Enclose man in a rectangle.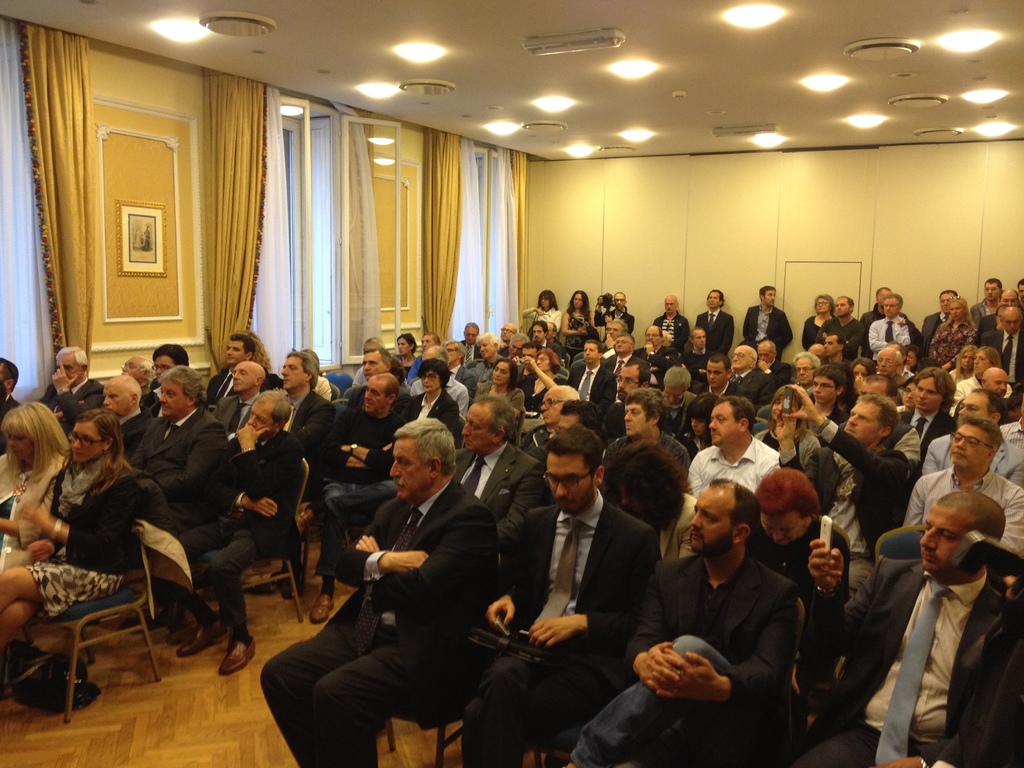
region(755, 353, 820, 436).
